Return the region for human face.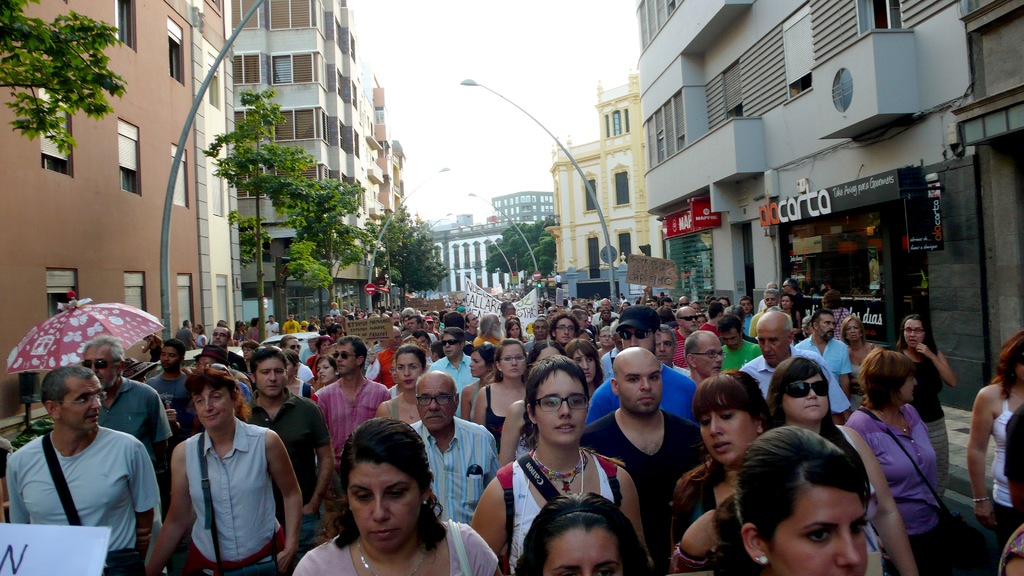
select_region(845, 319, 856, 339).
